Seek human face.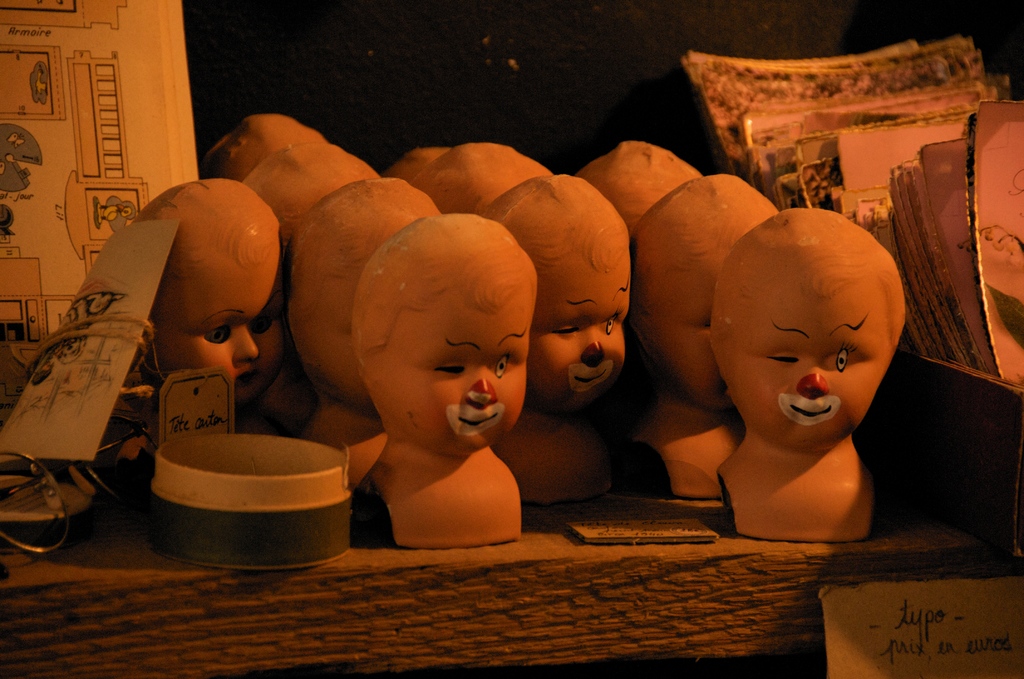
l=648, t=278, r=712, b=413.
